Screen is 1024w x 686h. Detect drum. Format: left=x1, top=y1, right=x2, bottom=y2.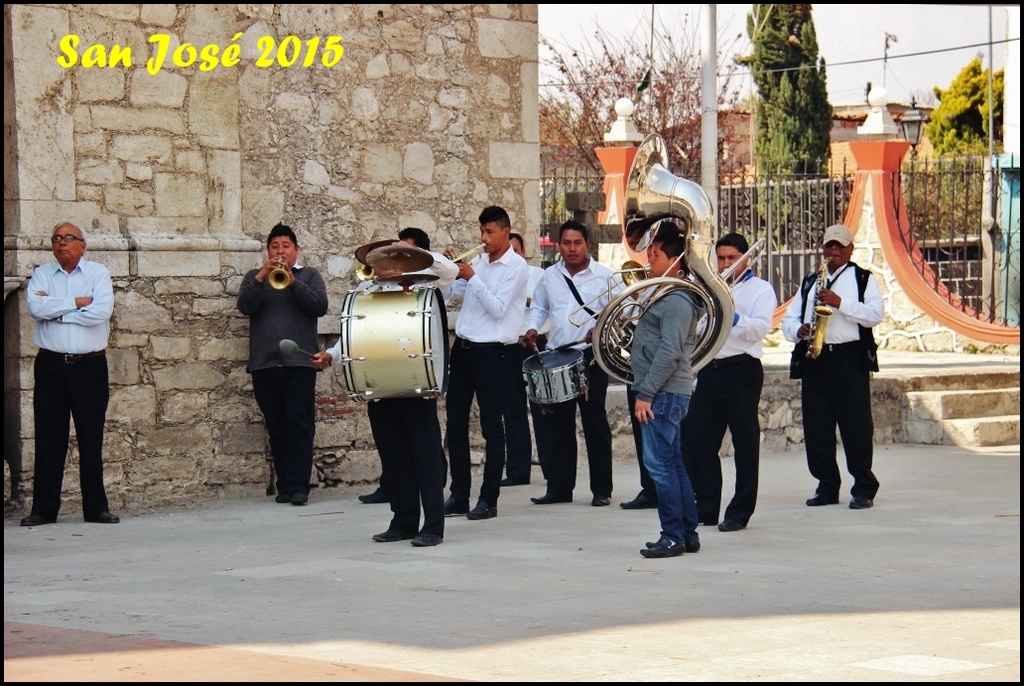
left=340, top=287, right=453, bottom=397.
